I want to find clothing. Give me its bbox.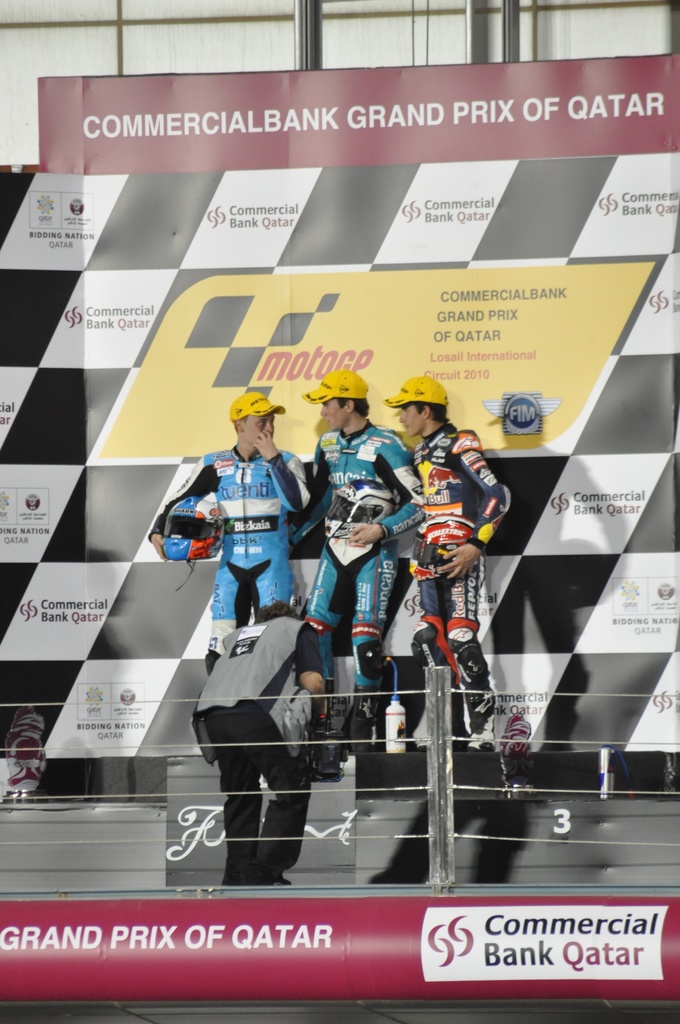
<region>139, 430, 343, 653</region>.
